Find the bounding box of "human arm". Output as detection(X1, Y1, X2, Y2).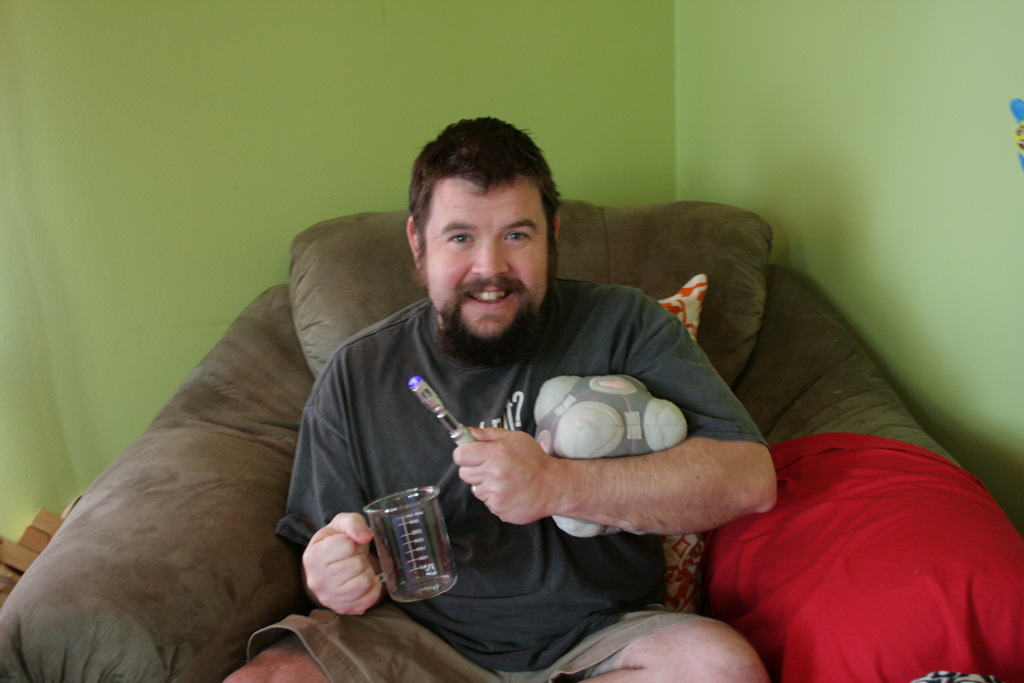
detection(448, 294, 783, 538).
